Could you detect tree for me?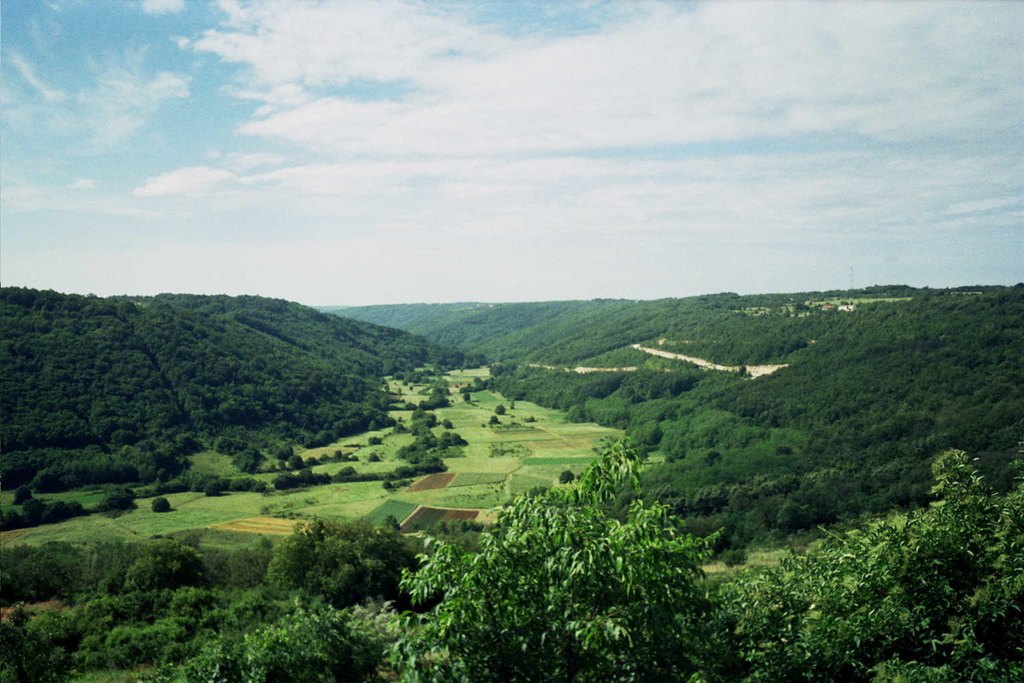
Detection result: <bbox>202, 476, 227, 502</bbox>.
